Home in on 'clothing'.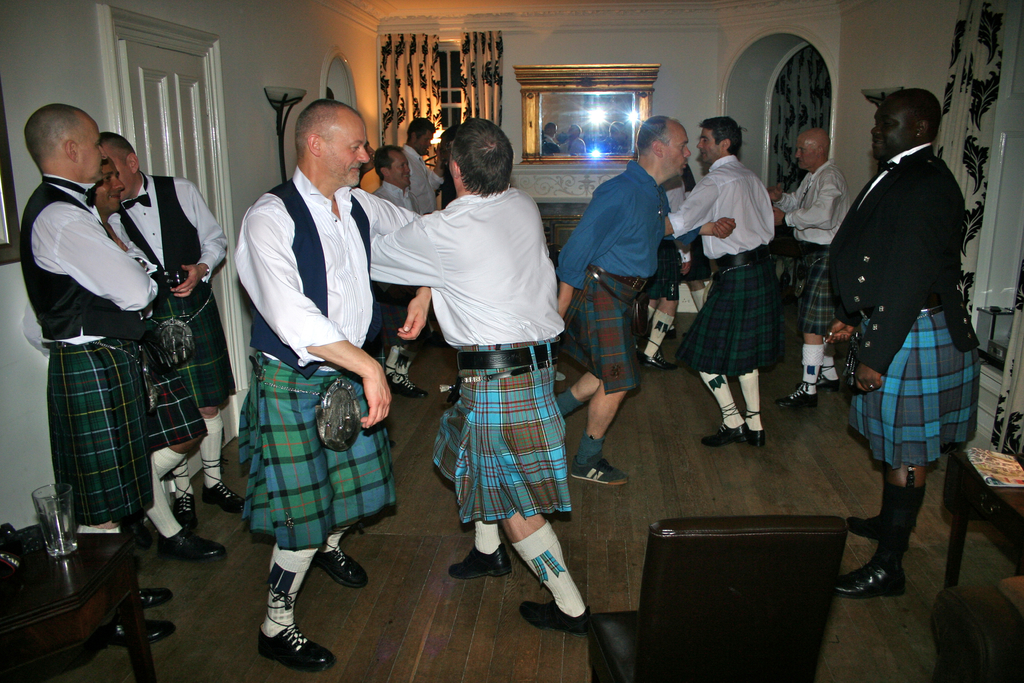
Homed in at [547,145,676,388].
